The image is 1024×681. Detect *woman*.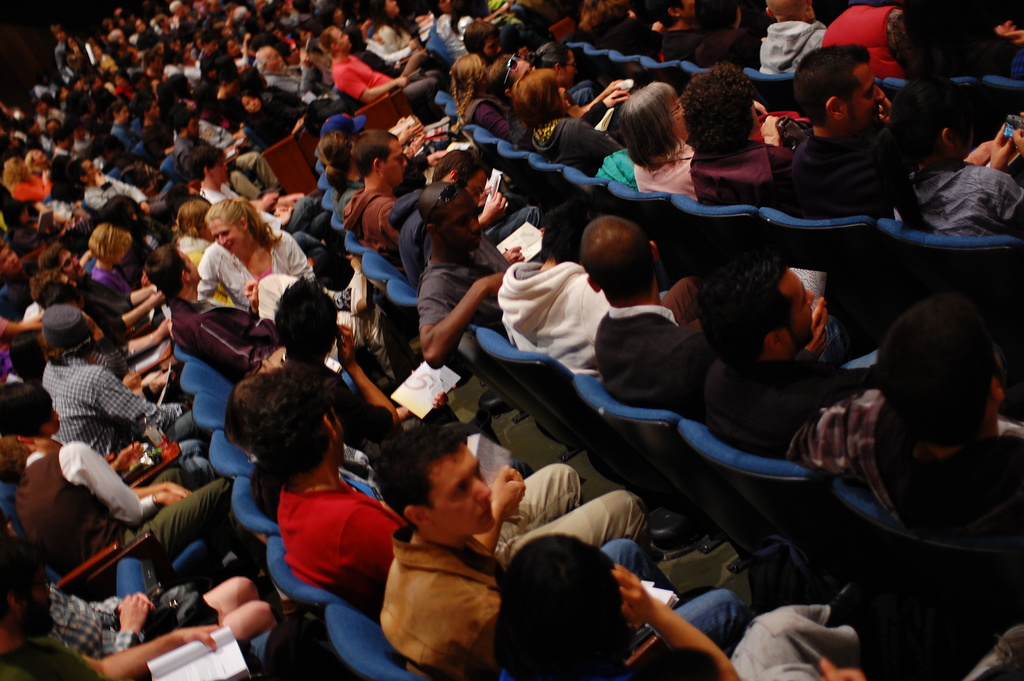
Detection: 598, 79, 696, 201.
